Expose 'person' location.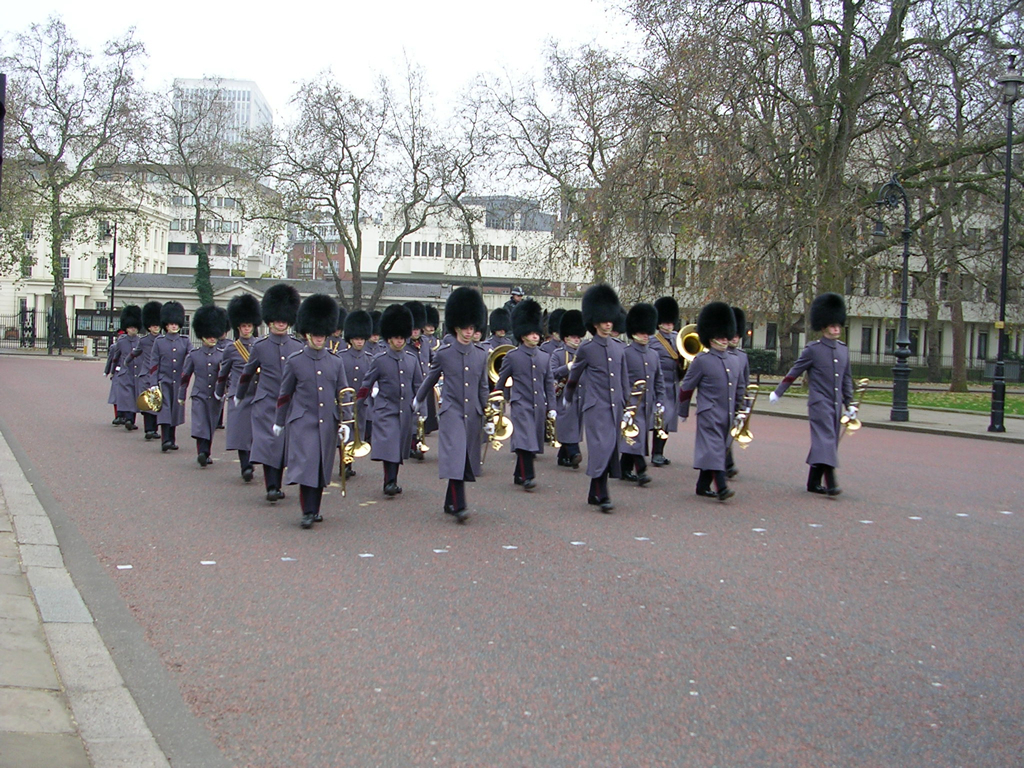
Exposed at bbox=[483, 307, 512, 352].
